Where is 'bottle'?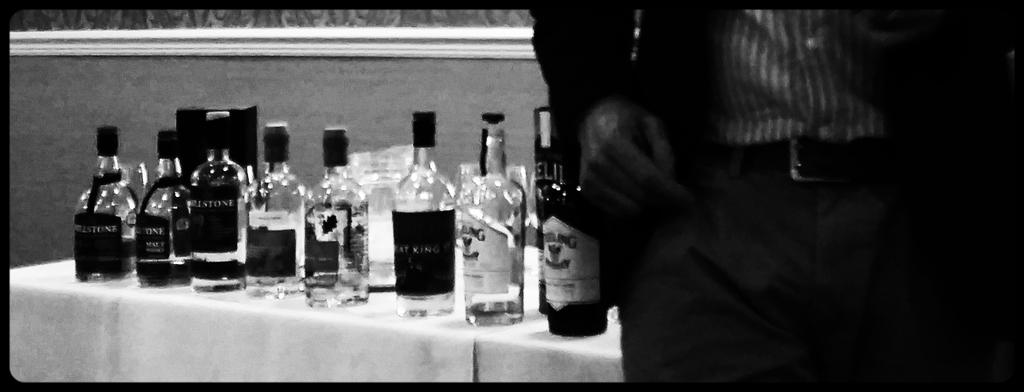
x1=532, y1=107, x2=555, y2=312.
